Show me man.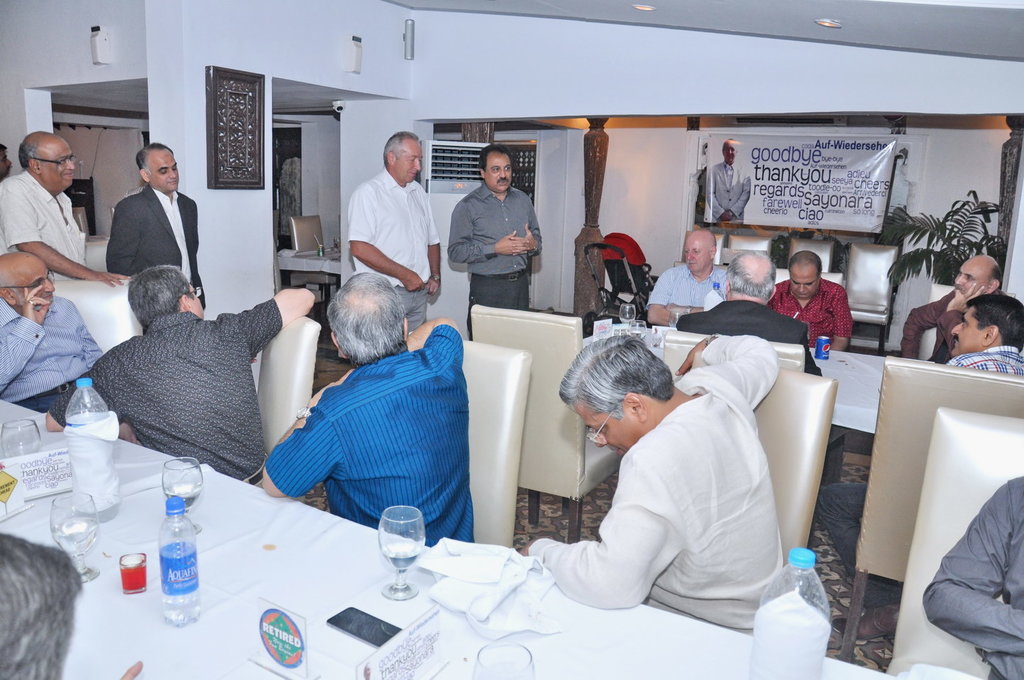
man is here: bbox=[814, 288, 1023, 639].
